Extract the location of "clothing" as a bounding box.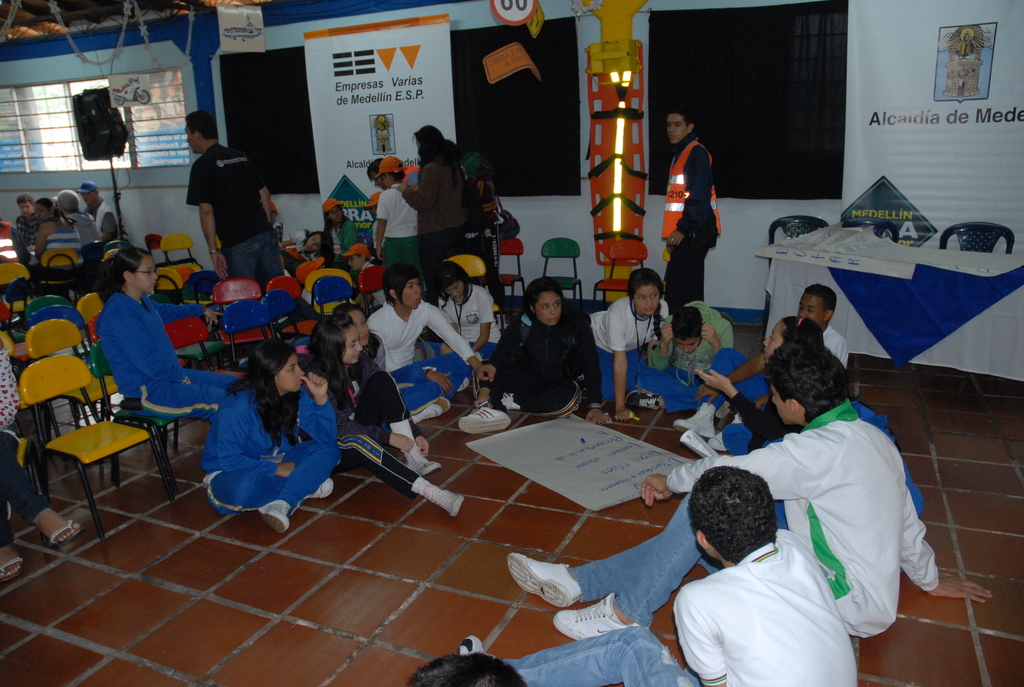
region(80, 201, 125, 248).
